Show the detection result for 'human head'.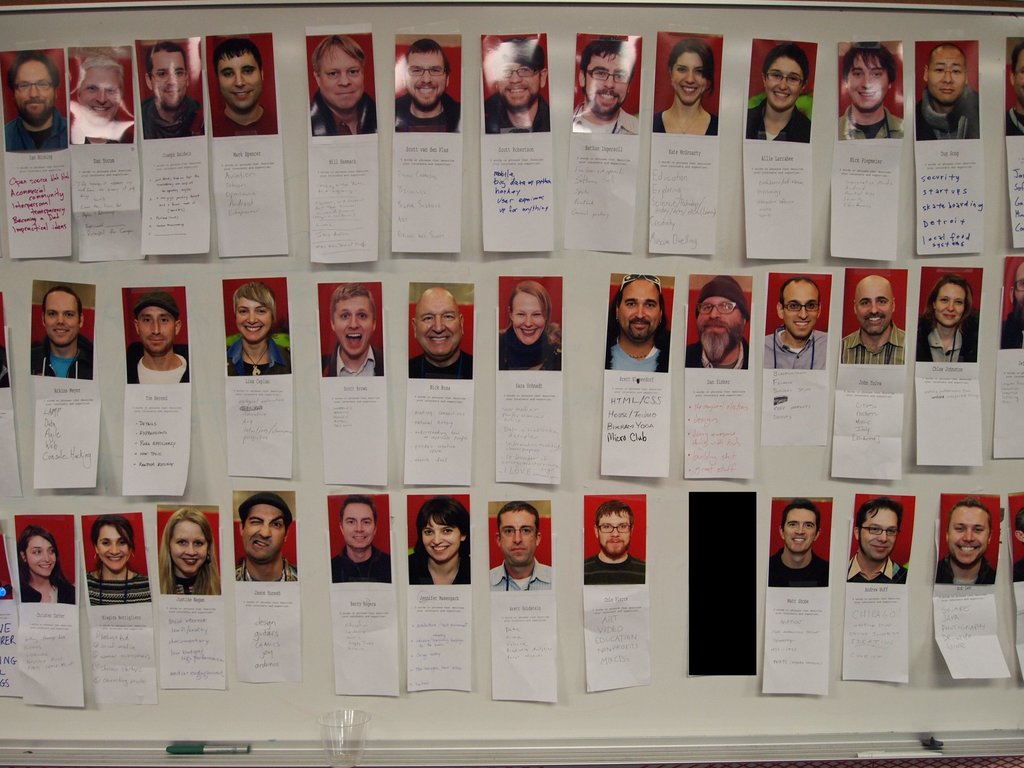
bbox(412, 282, 463, 358).
